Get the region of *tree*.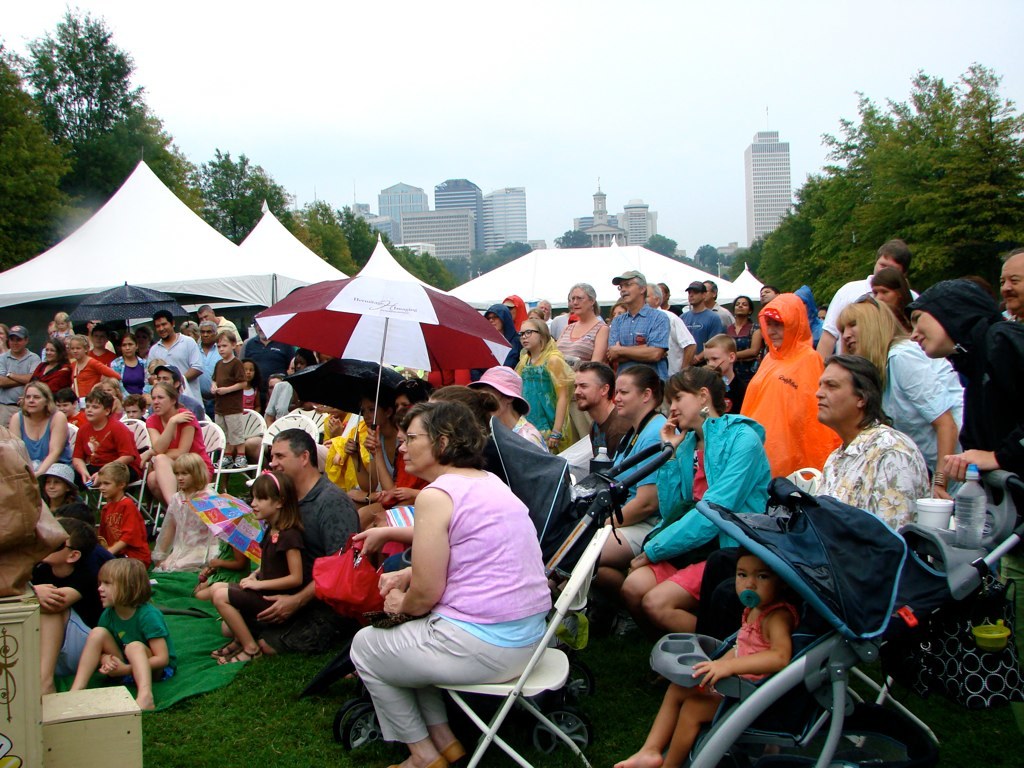
pyautogui.locateOnScreen(554, 227, 599, 248).
